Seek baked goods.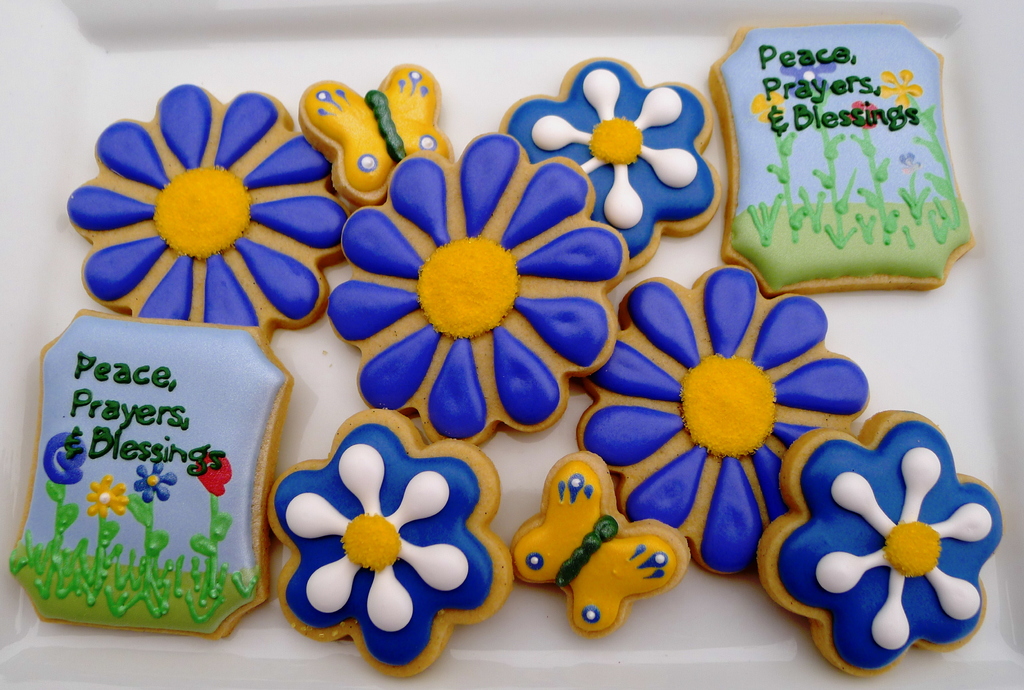
721:38:967:316.
